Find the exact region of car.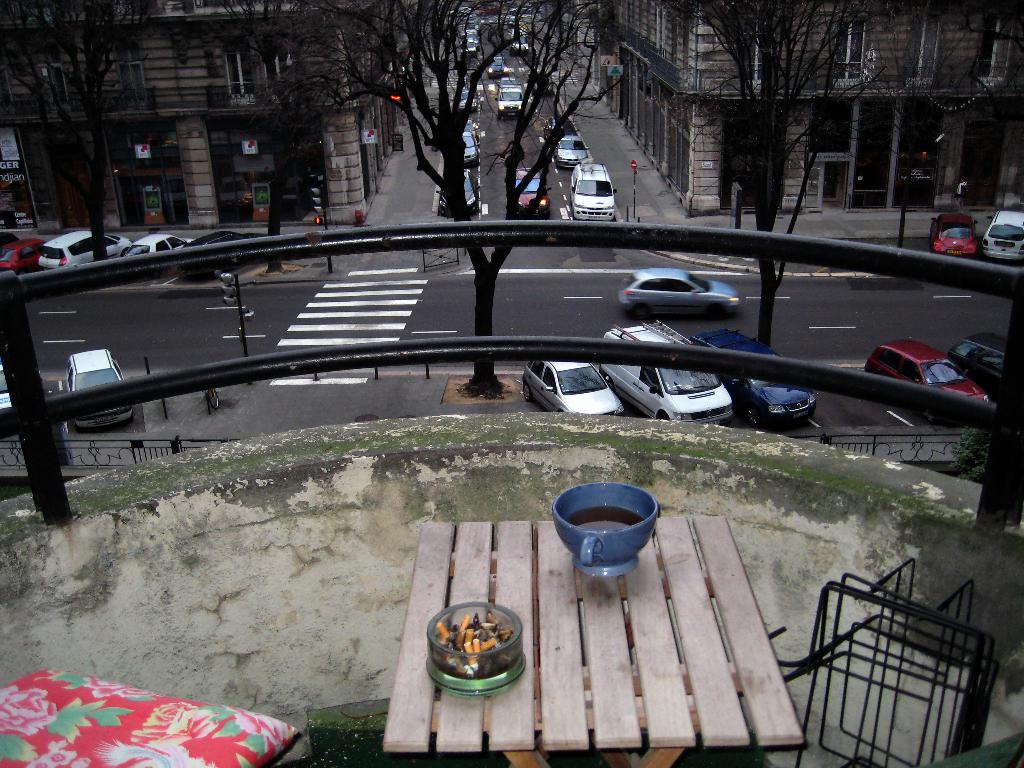
Exact region: <box>930,216,976,257</box>.
